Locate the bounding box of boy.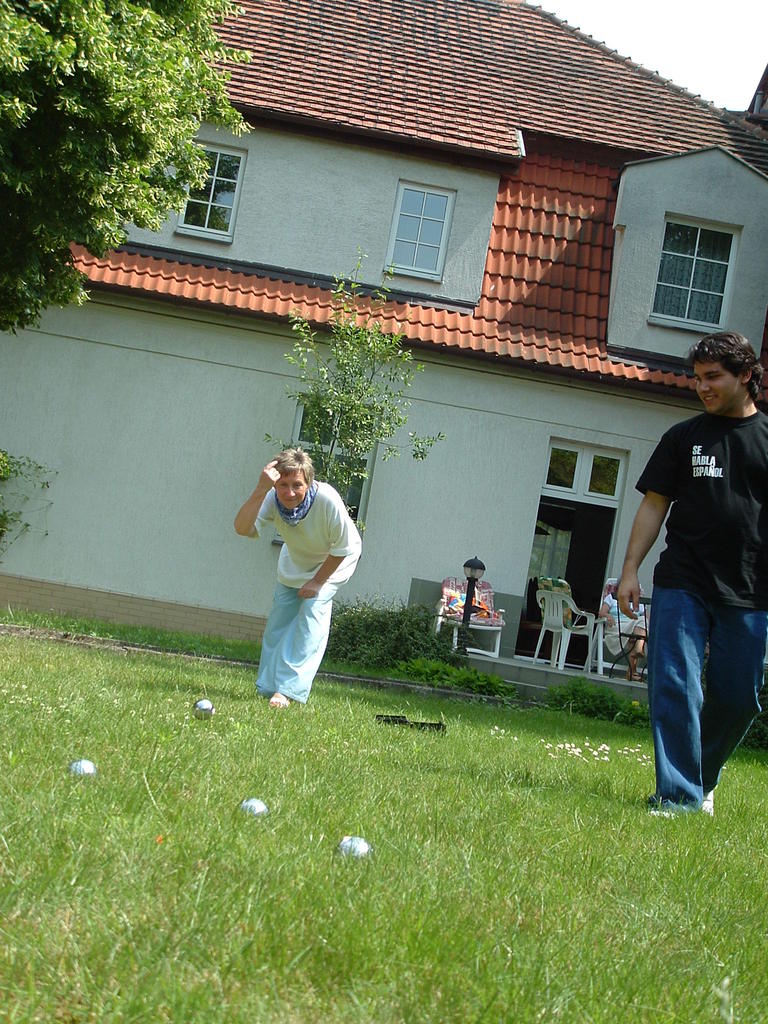
Bounding box: bbox=[236, 445, 366, 702].
